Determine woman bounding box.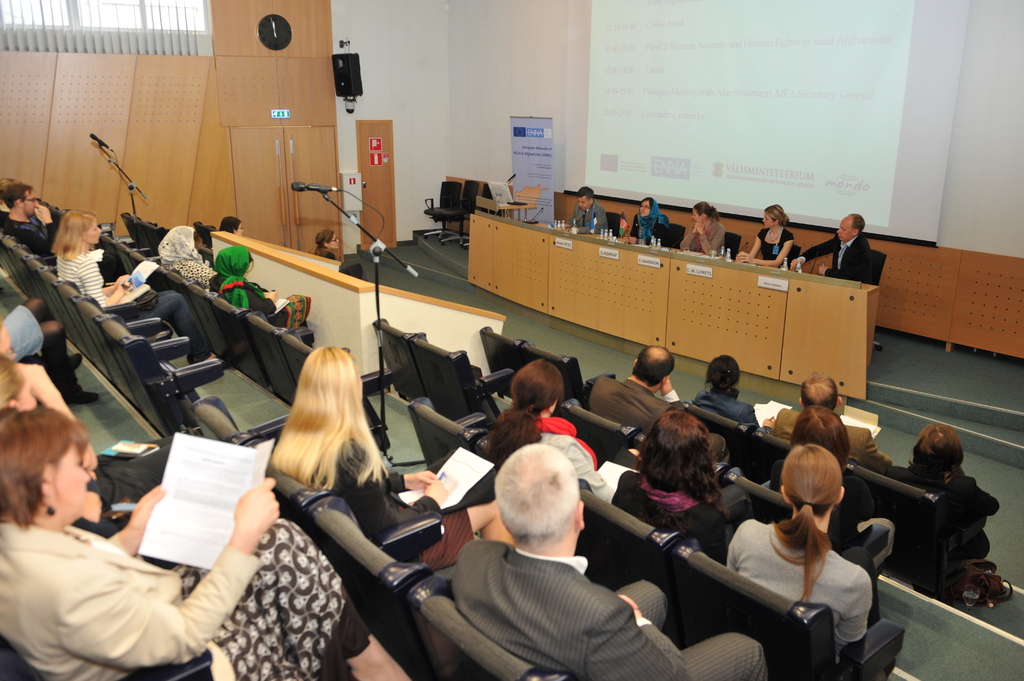
Determined: bbox=[483, 356, 647, 501].
